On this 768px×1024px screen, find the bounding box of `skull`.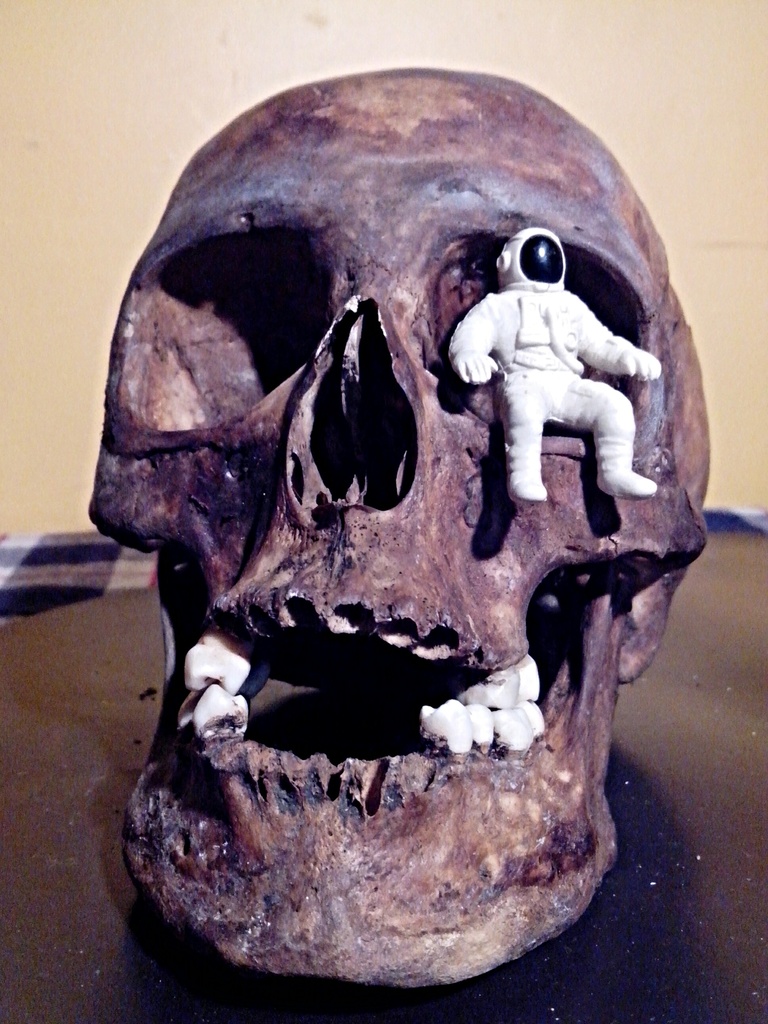
Bounding box: (x1=91, y1=68, x2=712, y2=986).
